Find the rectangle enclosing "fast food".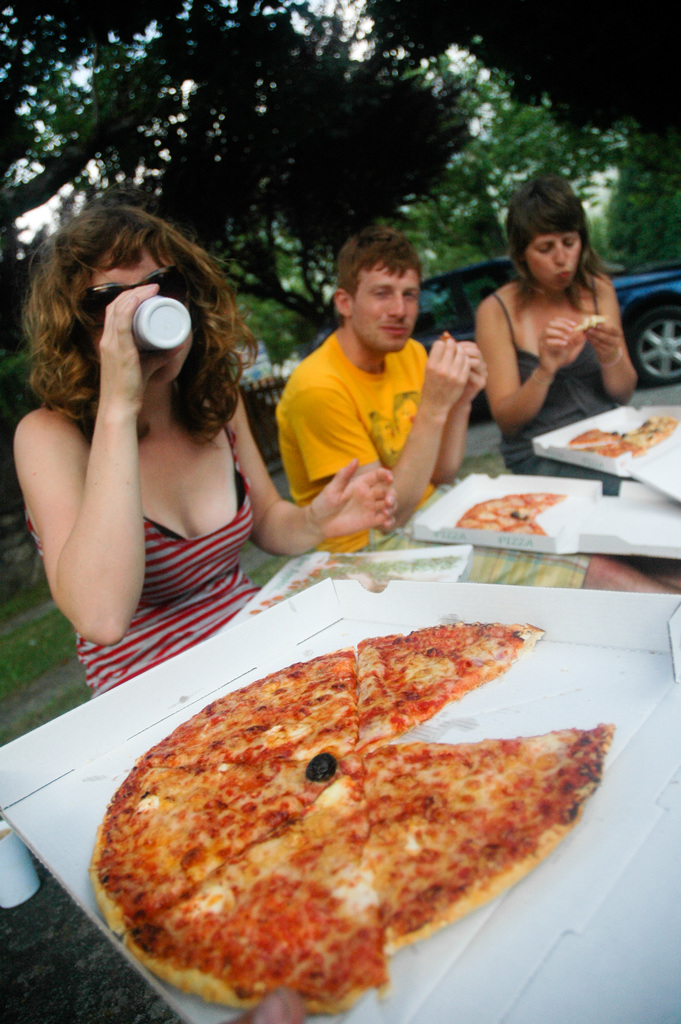
BBox(35, 585, 621, 995).
